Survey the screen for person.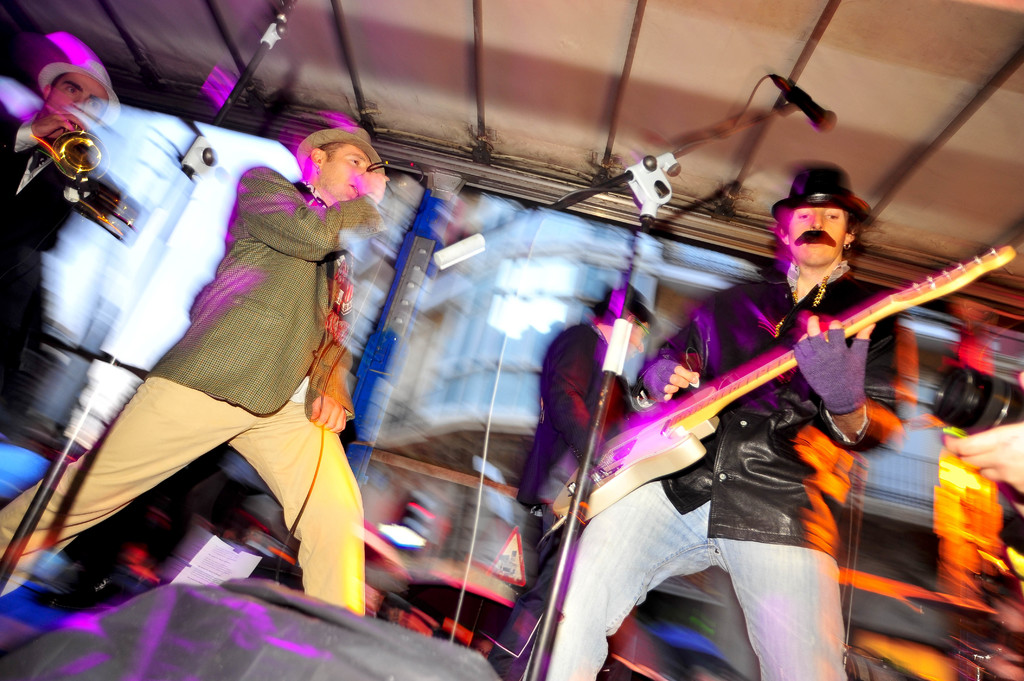
Survey found: bbox=[439, 140, 890, 659].
